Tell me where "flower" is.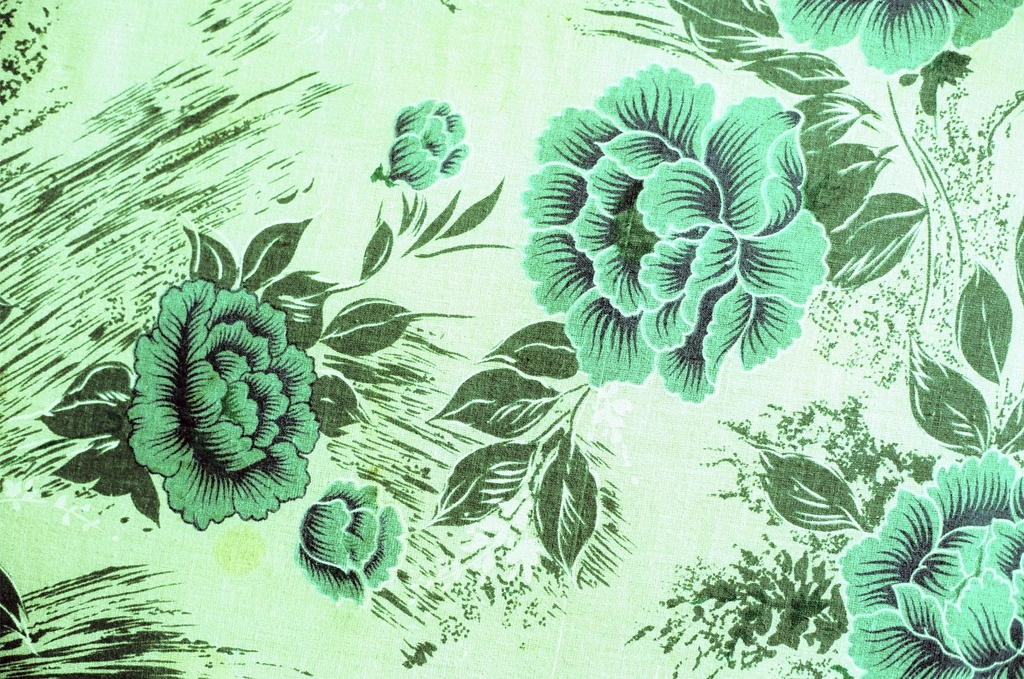
"flower" is at region(125, 277, 322, 530).
